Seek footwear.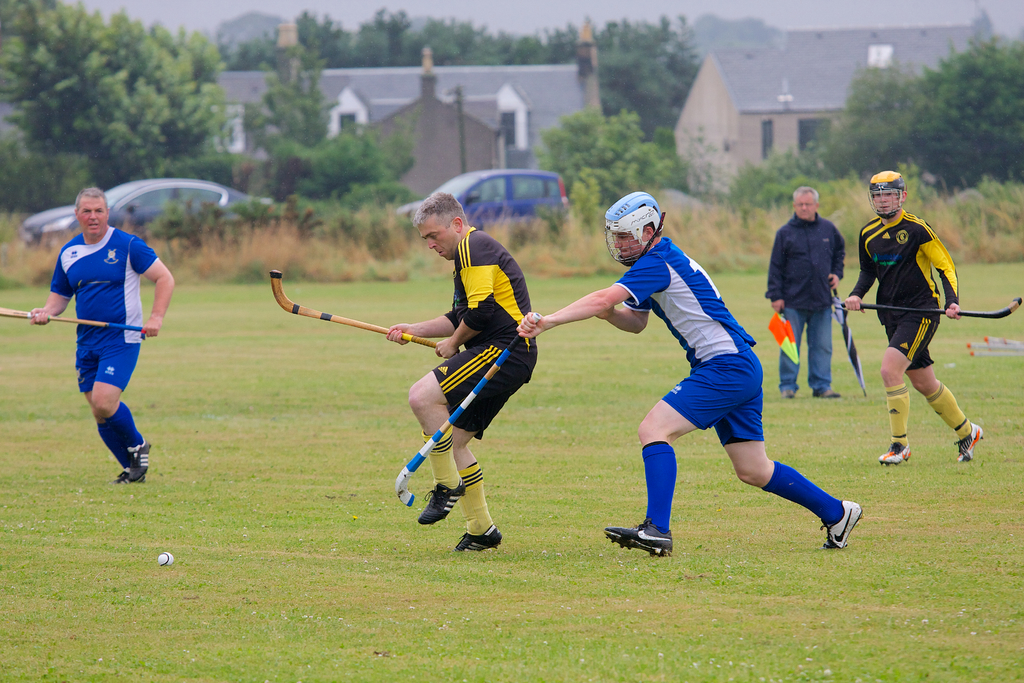
[454, 521, 504, 550].
